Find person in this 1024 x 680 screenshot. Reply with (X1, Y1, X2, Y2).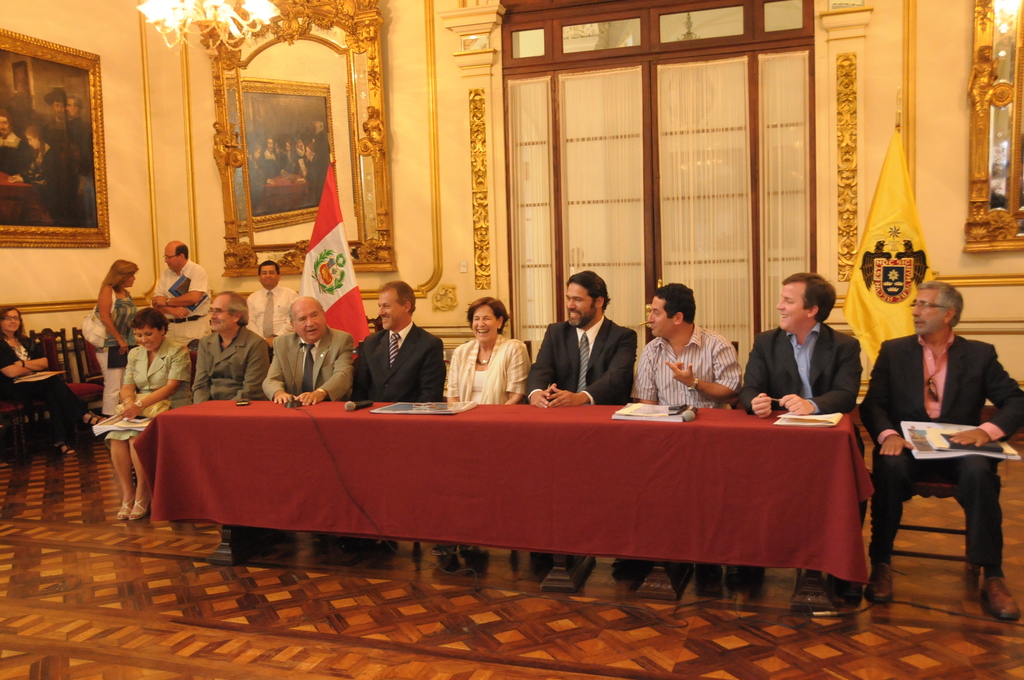
(0, 302, 100, 446).
